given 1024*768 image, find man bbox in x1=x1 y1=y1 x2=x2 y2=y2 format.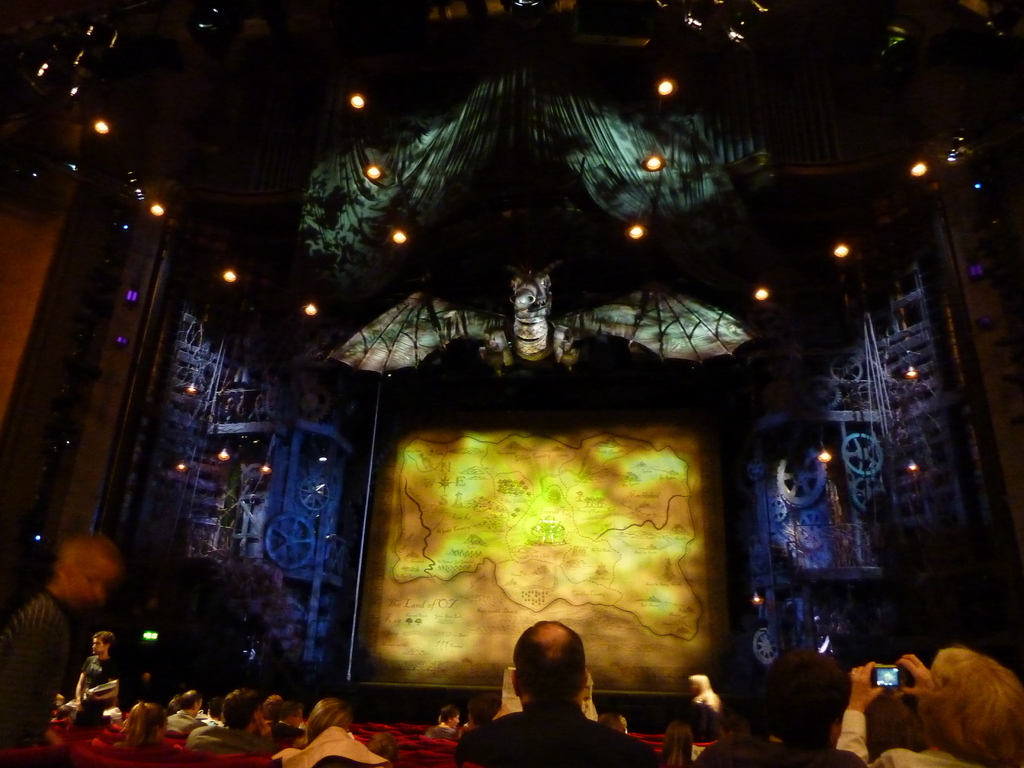
x1=70 y1=630 x2=118 y2=738.
